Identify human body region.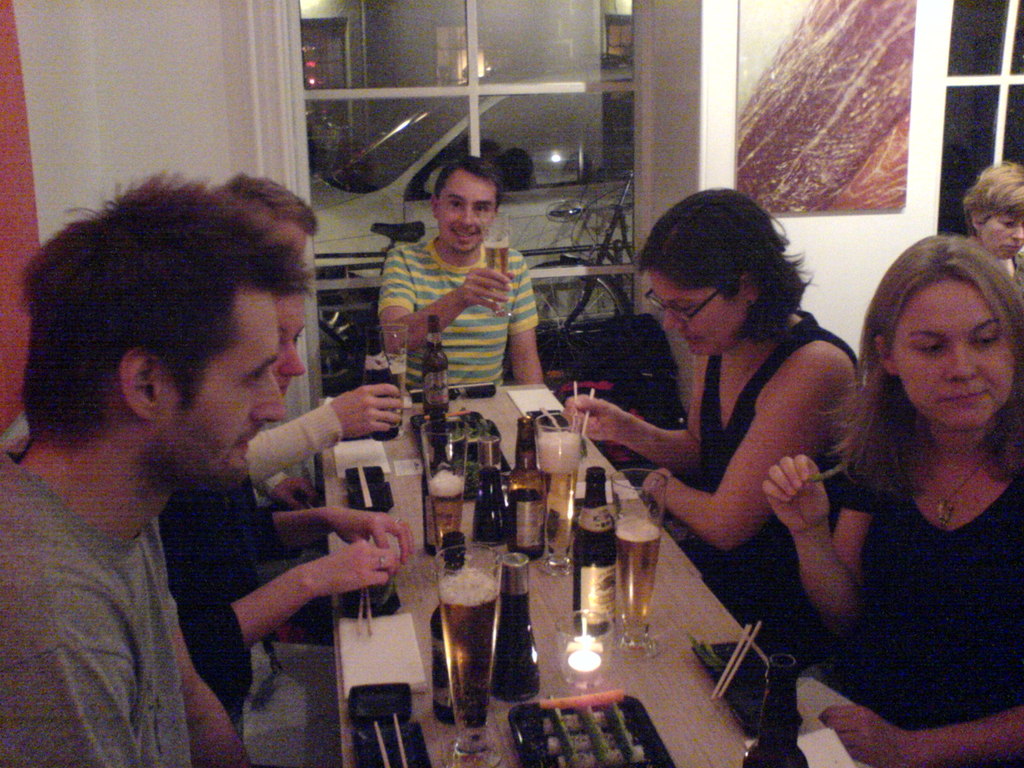
Region: (380, 154, 546, 393).
